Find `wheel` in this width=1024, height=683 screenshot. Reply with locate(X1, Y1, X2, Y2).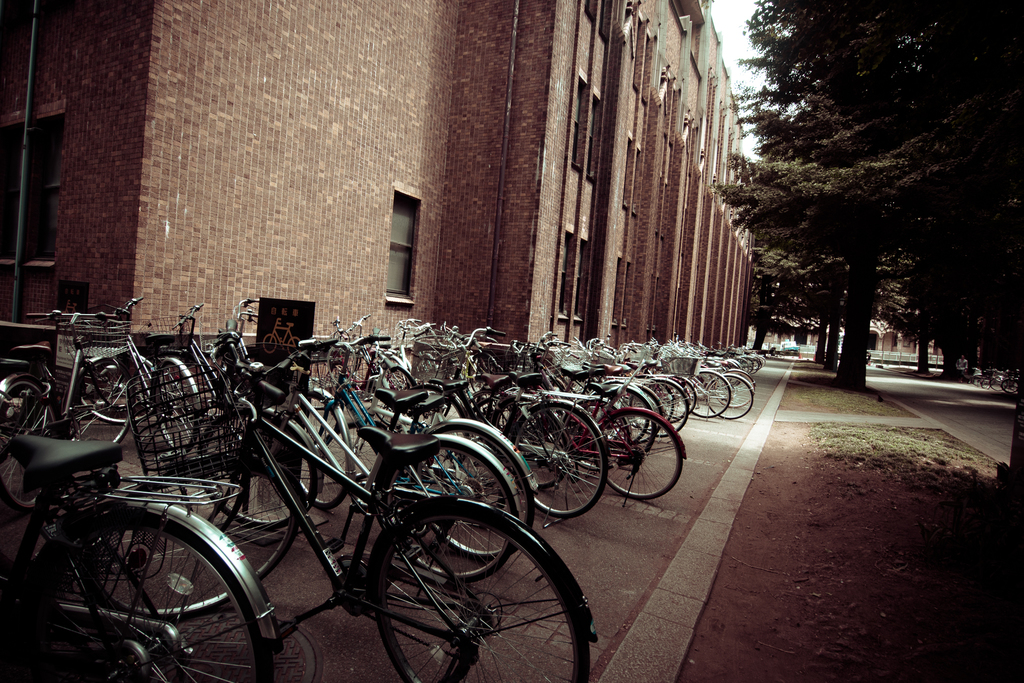
locate(371, 365, 415, 424).
